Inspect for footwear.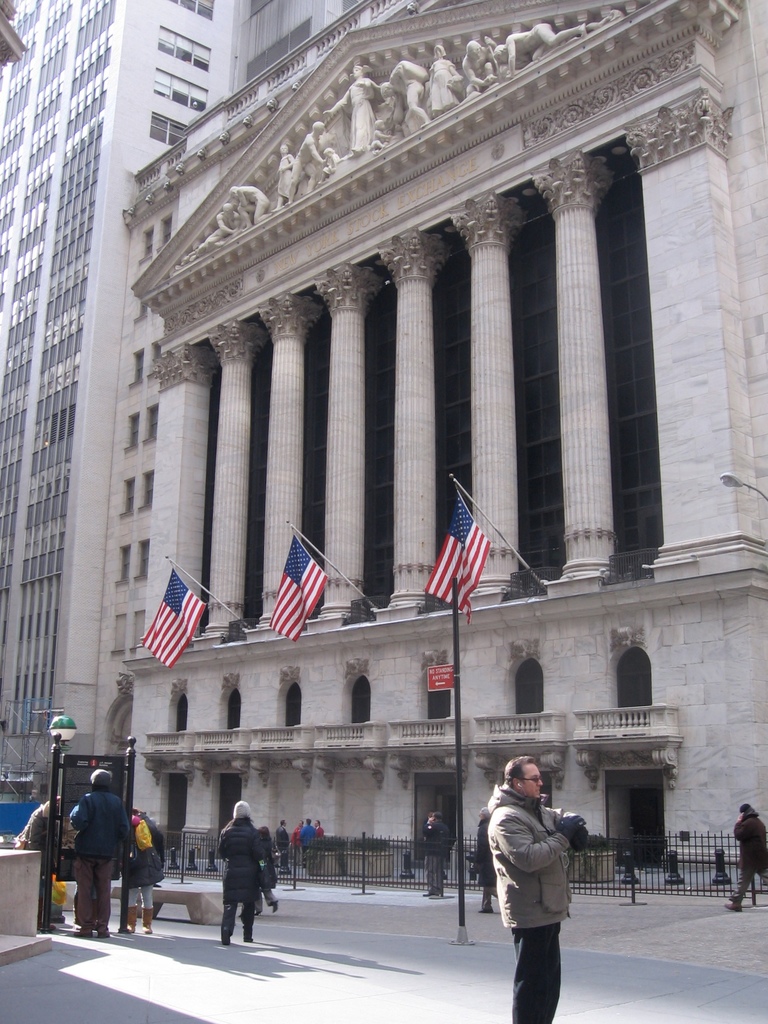
Inspection: (724,900,741,913).
